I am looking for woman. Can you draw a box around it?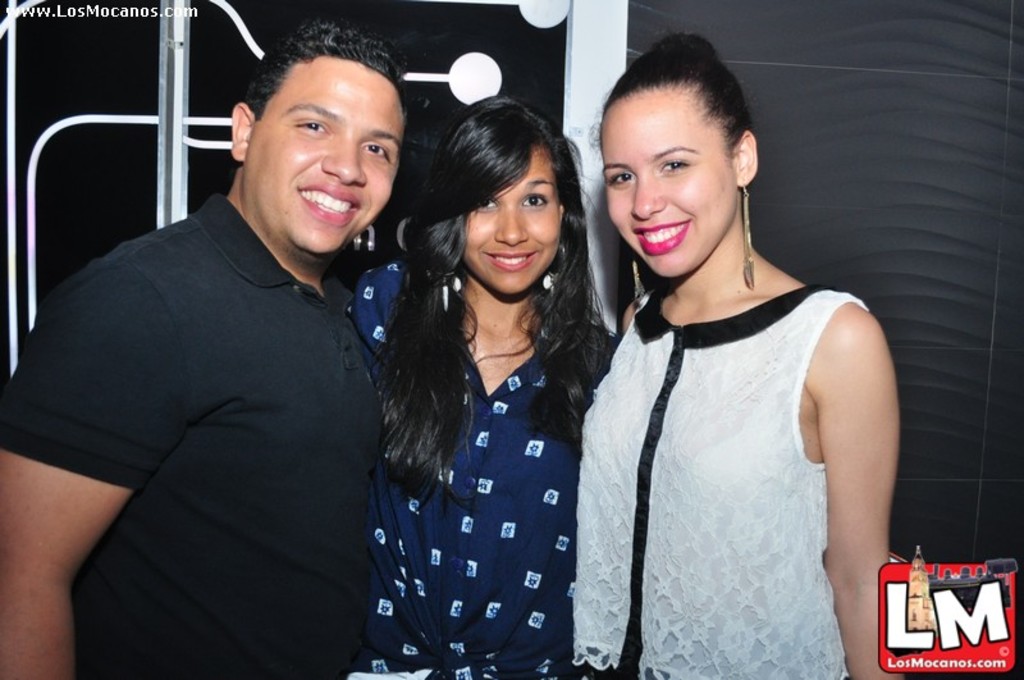
Sure, the bounding box is box(567, 60, 918, 679).
